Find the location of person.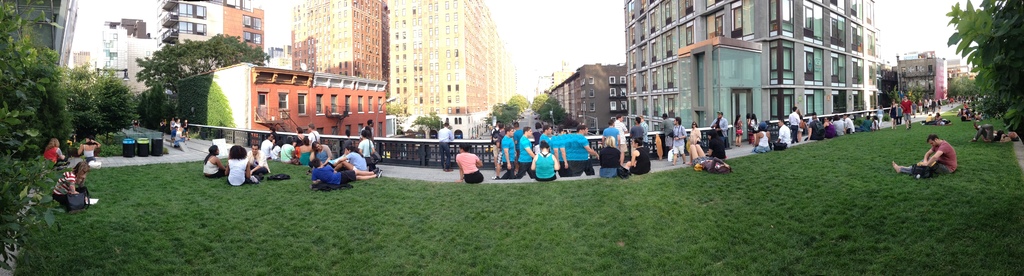
Location: x1=497 y1=122 x2=519 y2=175.
